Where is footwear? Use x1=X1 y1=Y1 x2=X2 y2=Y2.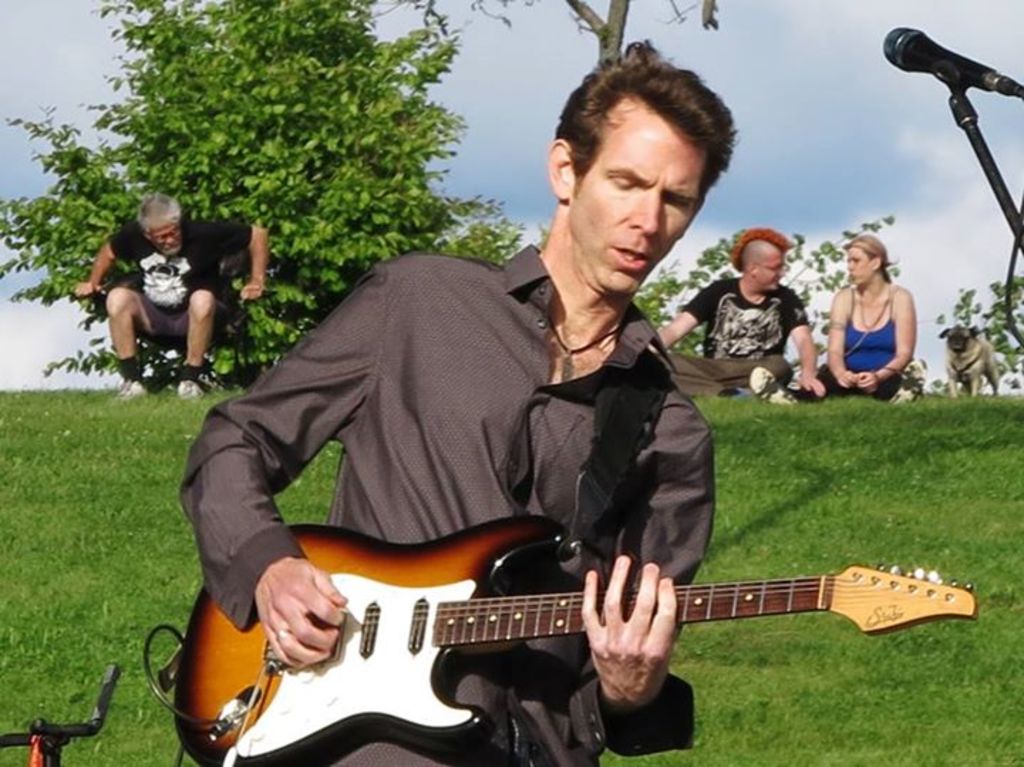
x1=178 y1=380 x2=208 y2=400.
